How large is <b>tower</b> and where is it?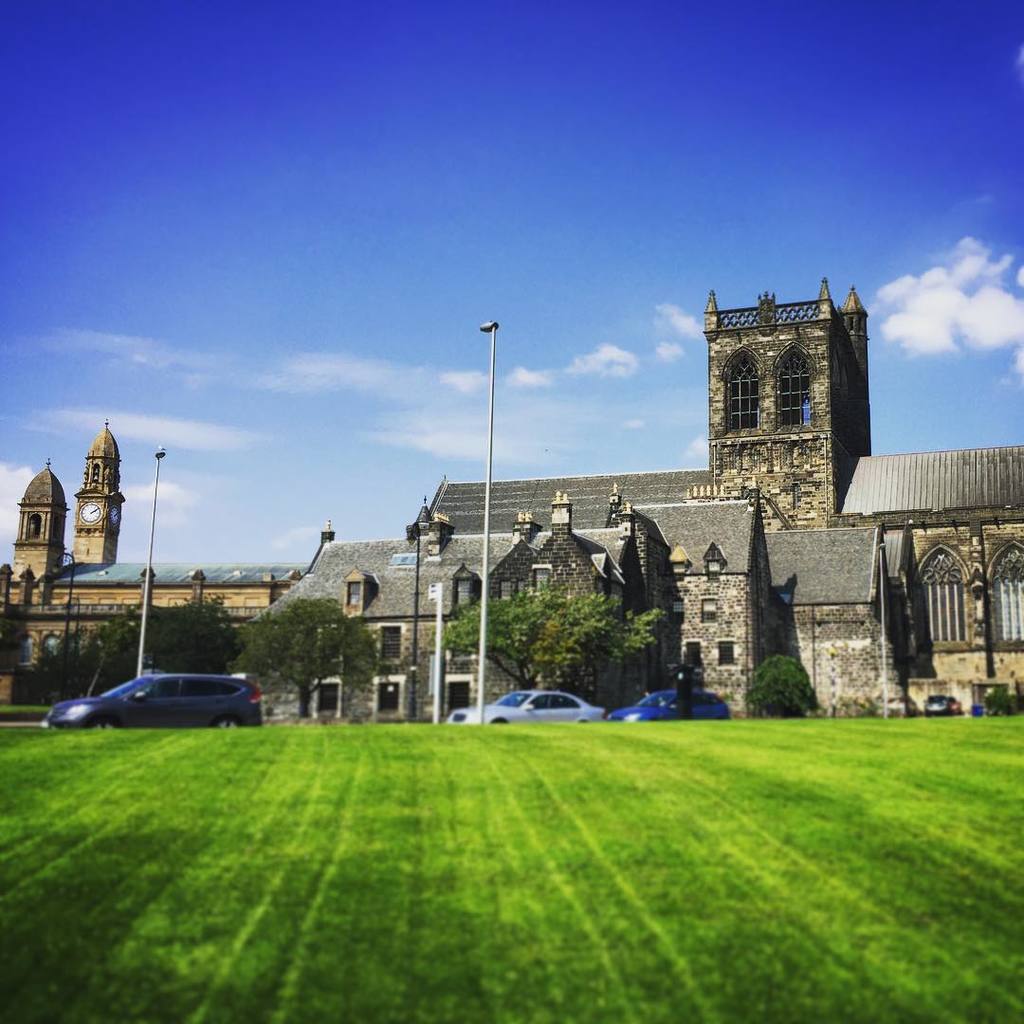
Bounding box: 17, 465, 60, 576.
